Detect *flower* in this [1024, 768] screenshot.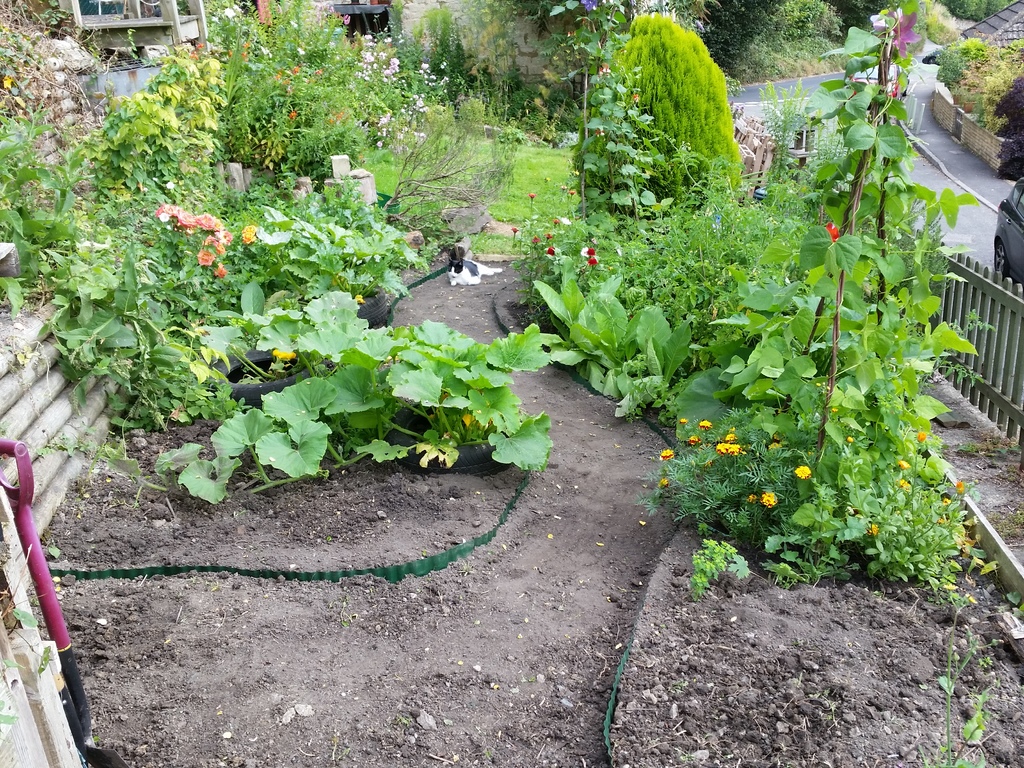
Detection: <region>895, 456, 909, 471</region>.
